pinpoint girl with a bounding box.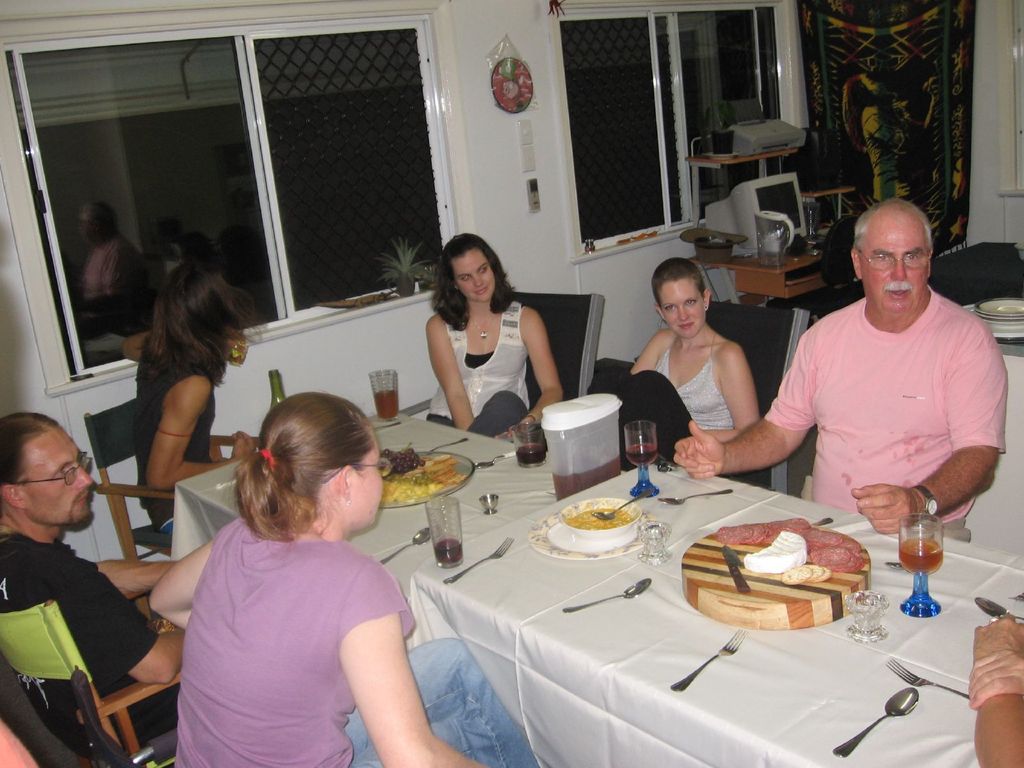
bbox=(142, 389, 541, 767).
